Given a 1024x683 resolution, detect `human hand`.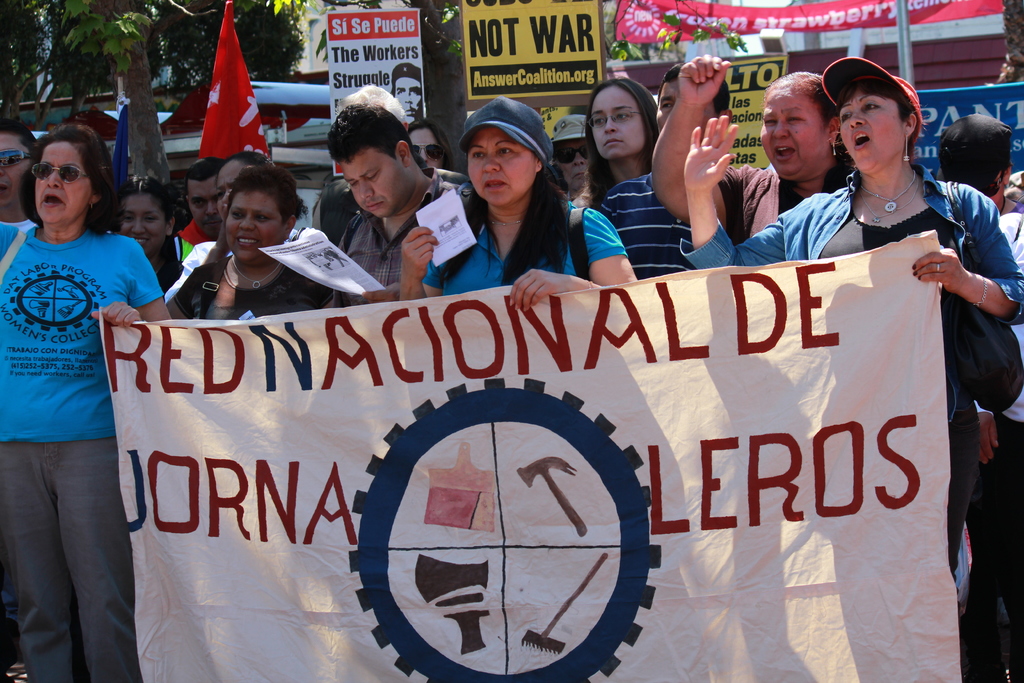
361:283:399:304.
